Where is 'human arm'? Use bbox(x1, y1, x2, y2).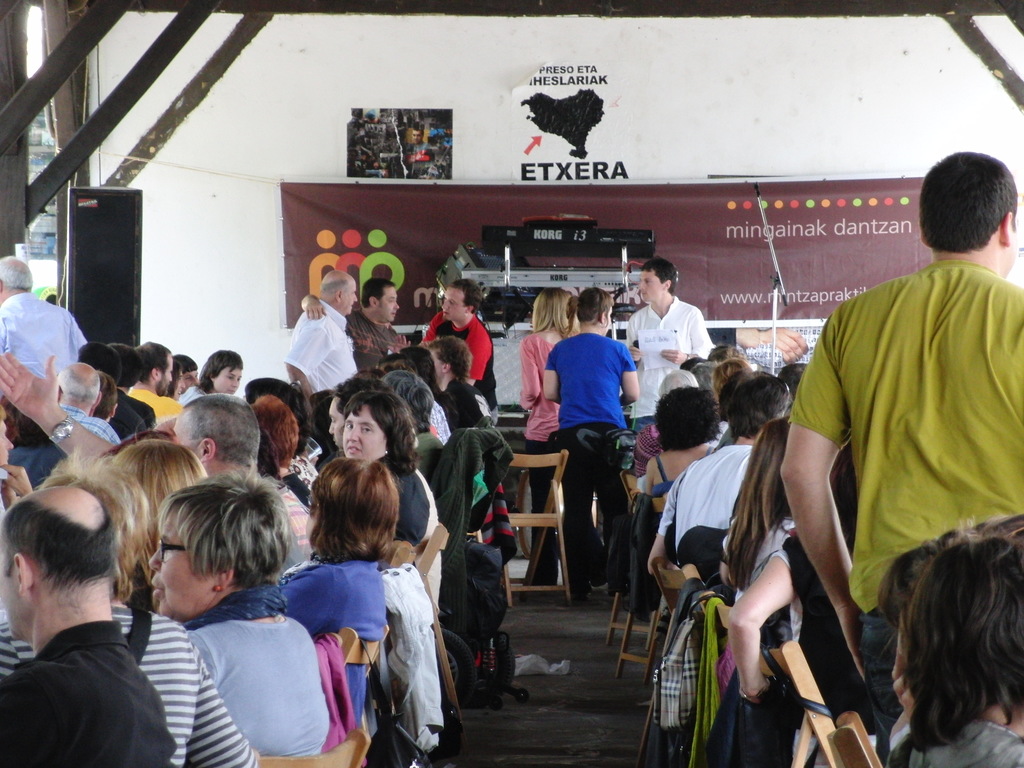
bbox(536, 345, 562, 408).
